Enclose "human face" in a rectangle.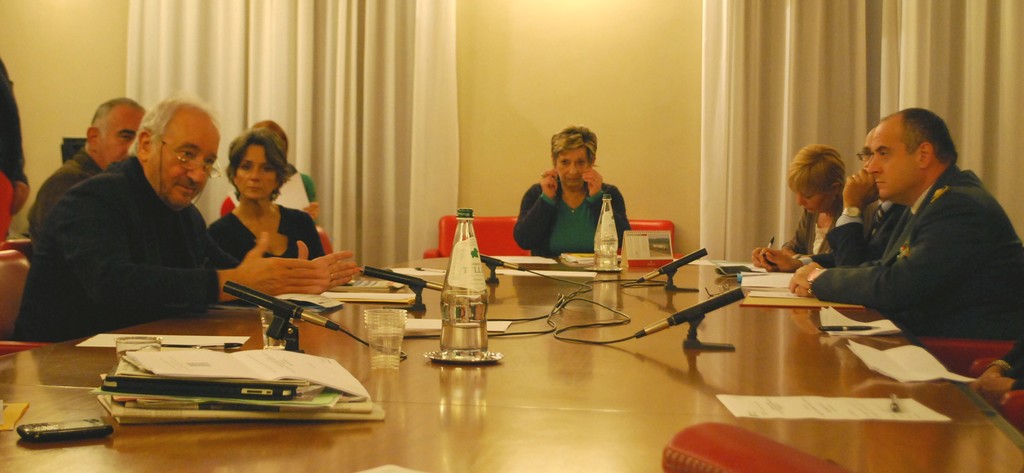
871, 120, 920, 200.
